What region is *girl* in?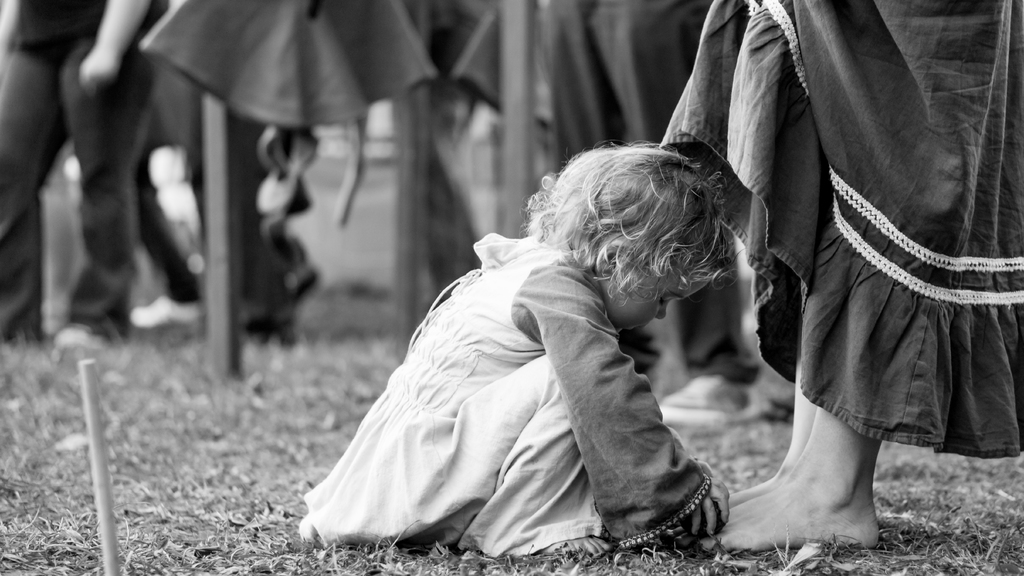
[x1=299, y1=135, x2=733, y2=555].
